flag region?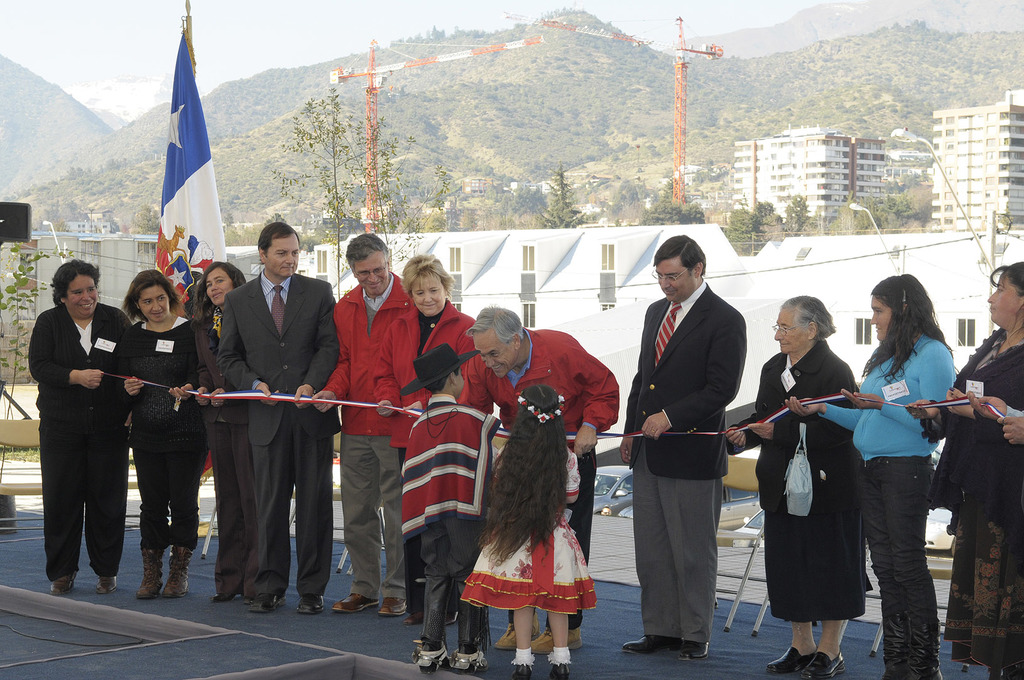
locate(117, 14, 250, 298)
